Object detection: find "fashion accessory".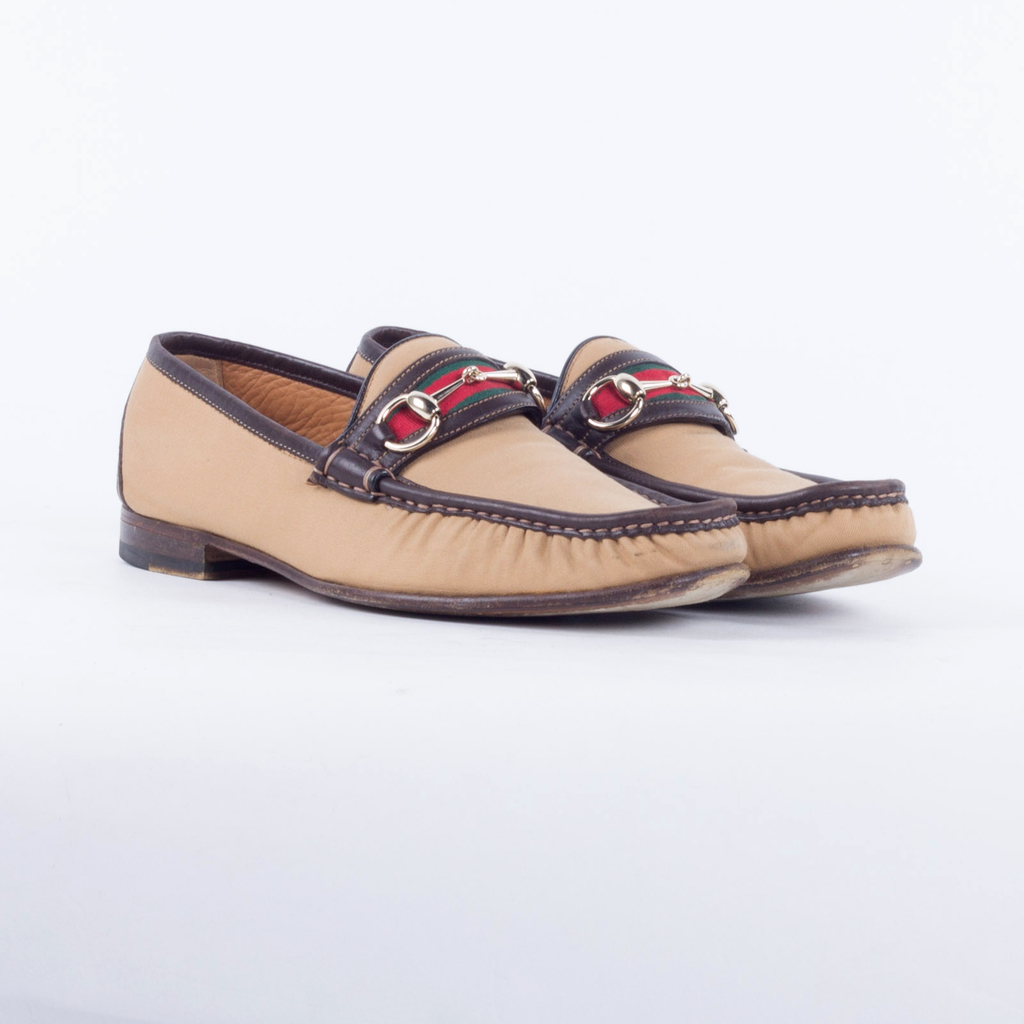
<bbox>111, 324, 749, 618</bbox>.
